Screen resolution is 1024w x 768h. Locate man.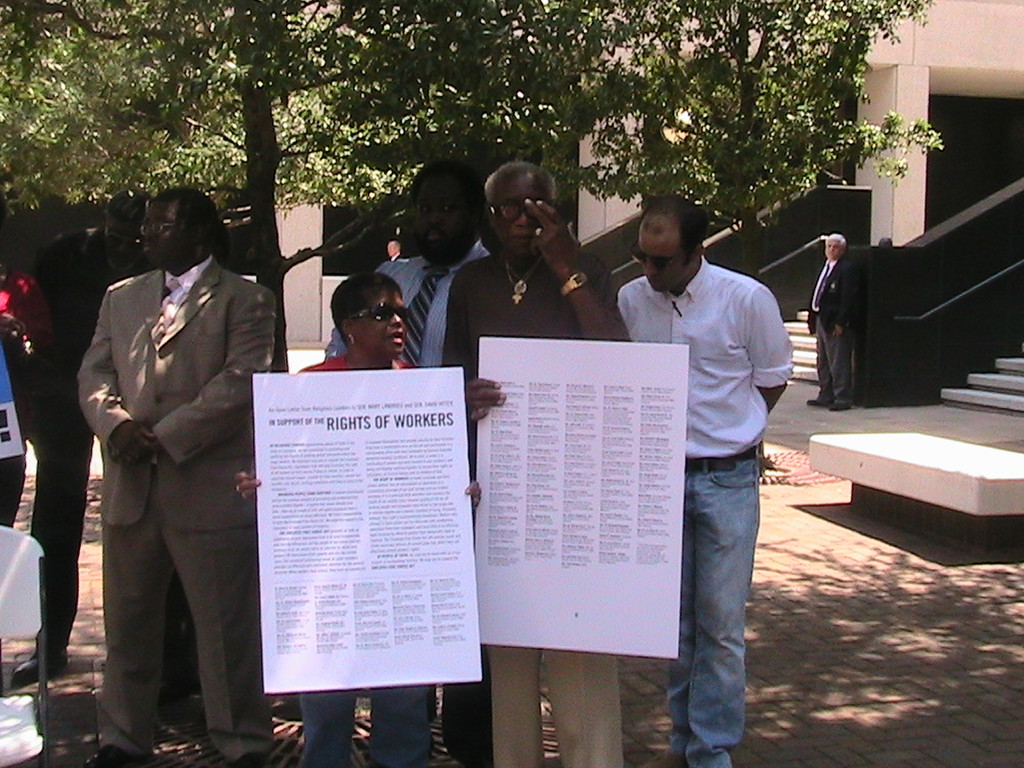
bbox(806, 232, 859, 413).
